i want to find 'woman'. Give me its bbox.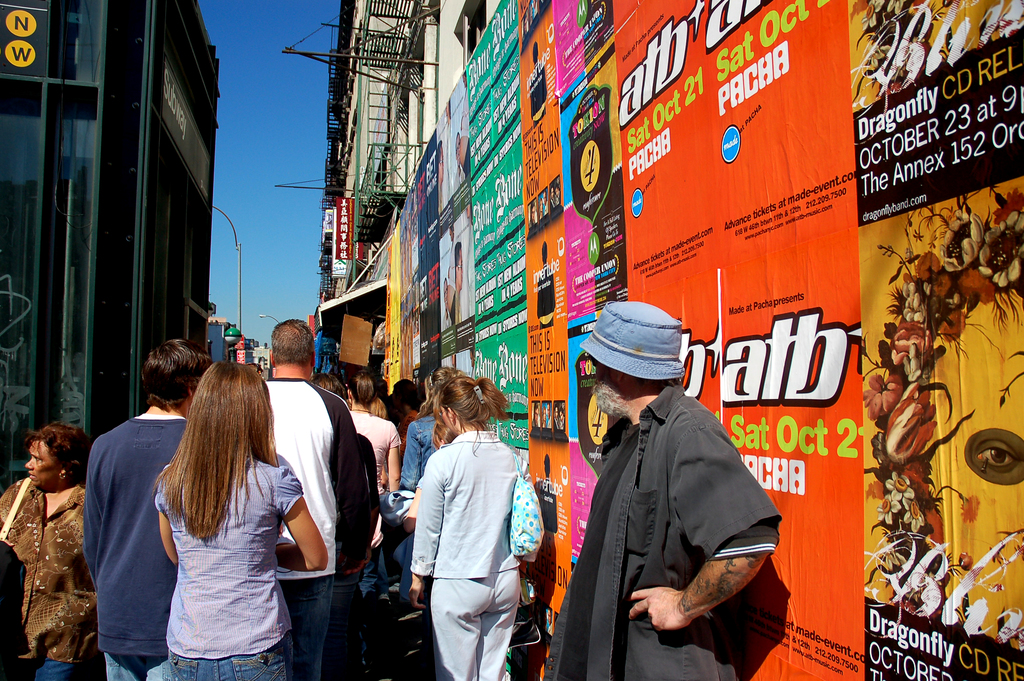
(left=122, top=356, right=311, bottom=680).
